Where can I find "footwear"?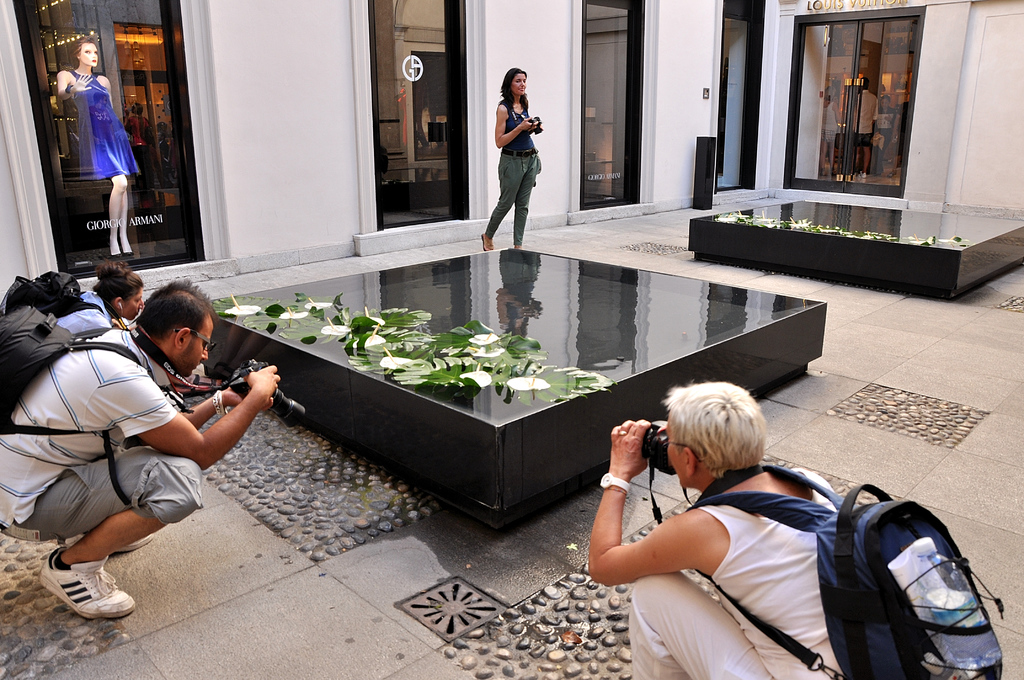
You can find it at 125 530 155 555.
